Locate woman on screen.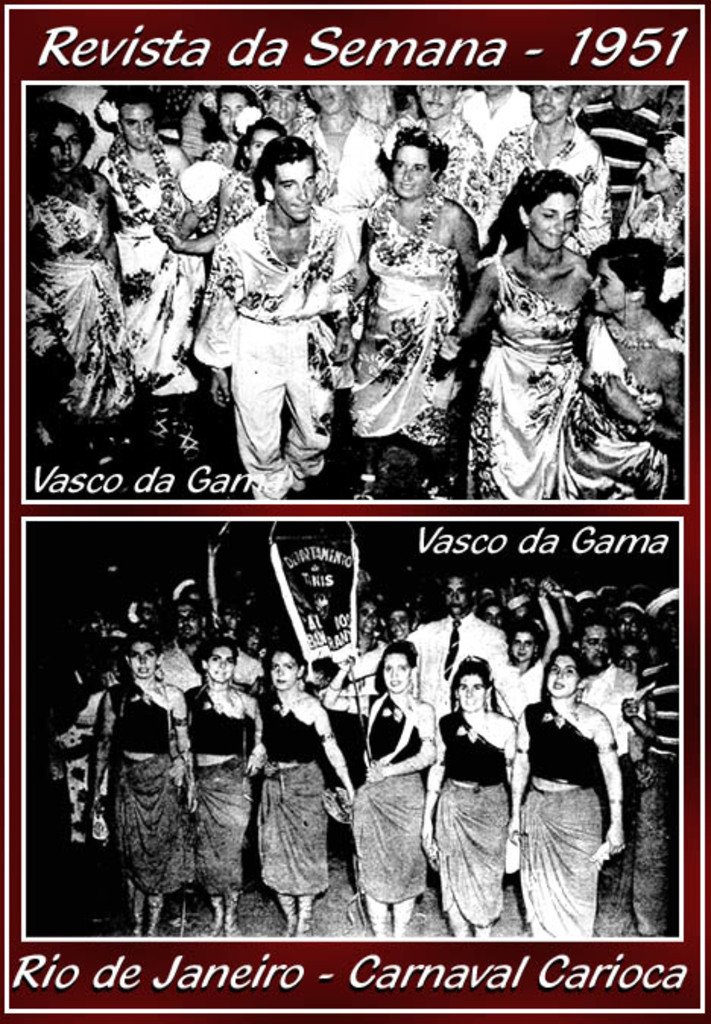
On screen at locate(431, 161, 592, 500).
